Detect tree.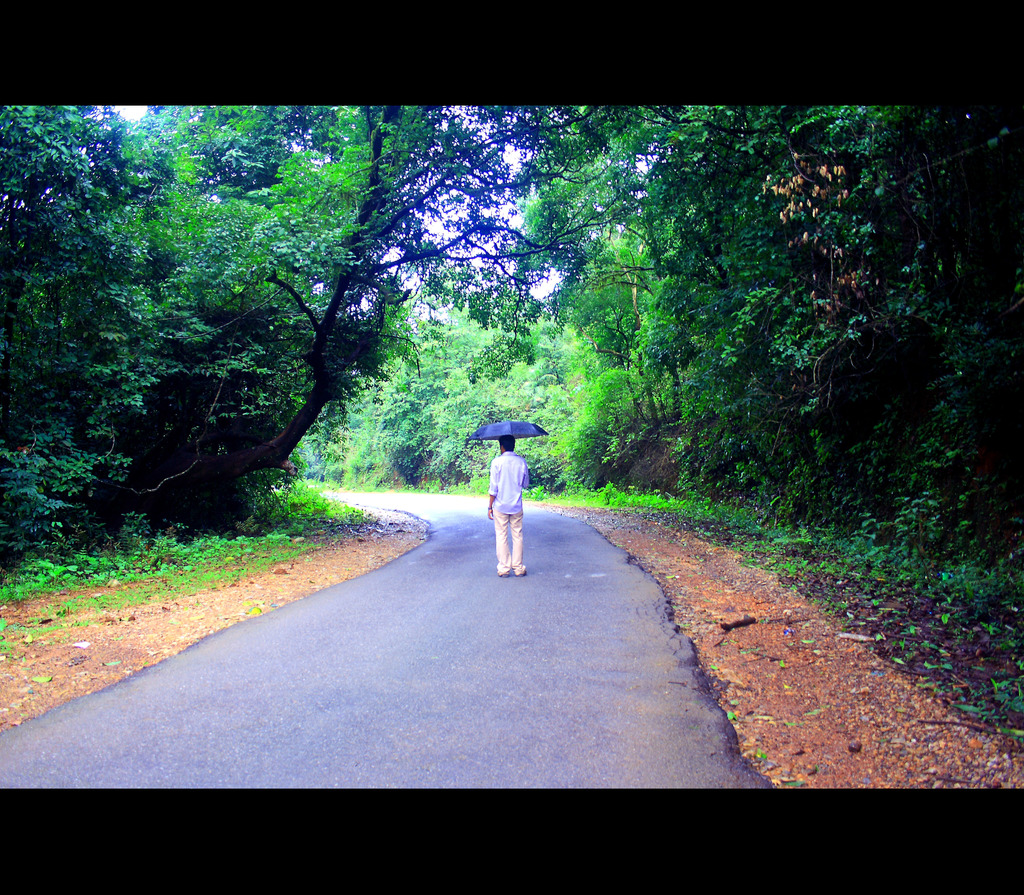
Detected at box=[507, 102, 1023, 569].
